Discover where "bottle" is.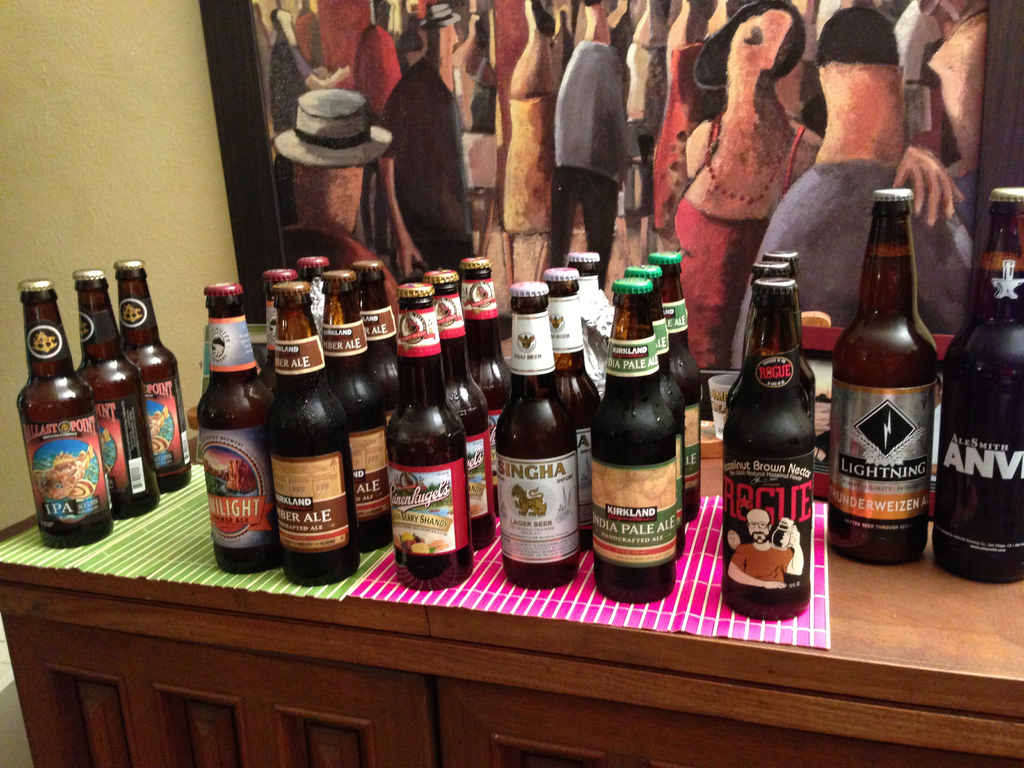
Discovered at bbox=(269, 280, 360, 586).
